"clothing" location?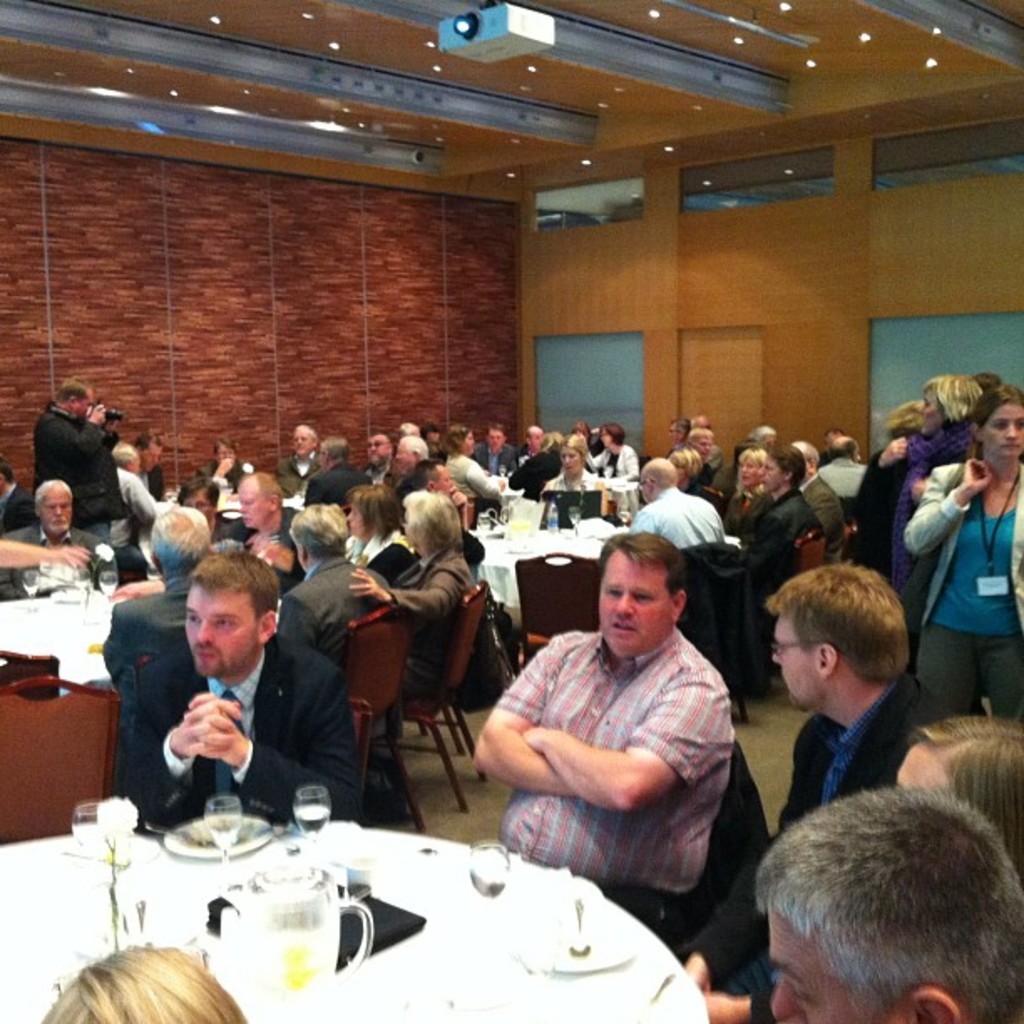
Rect(279, 554, 395, 649)
